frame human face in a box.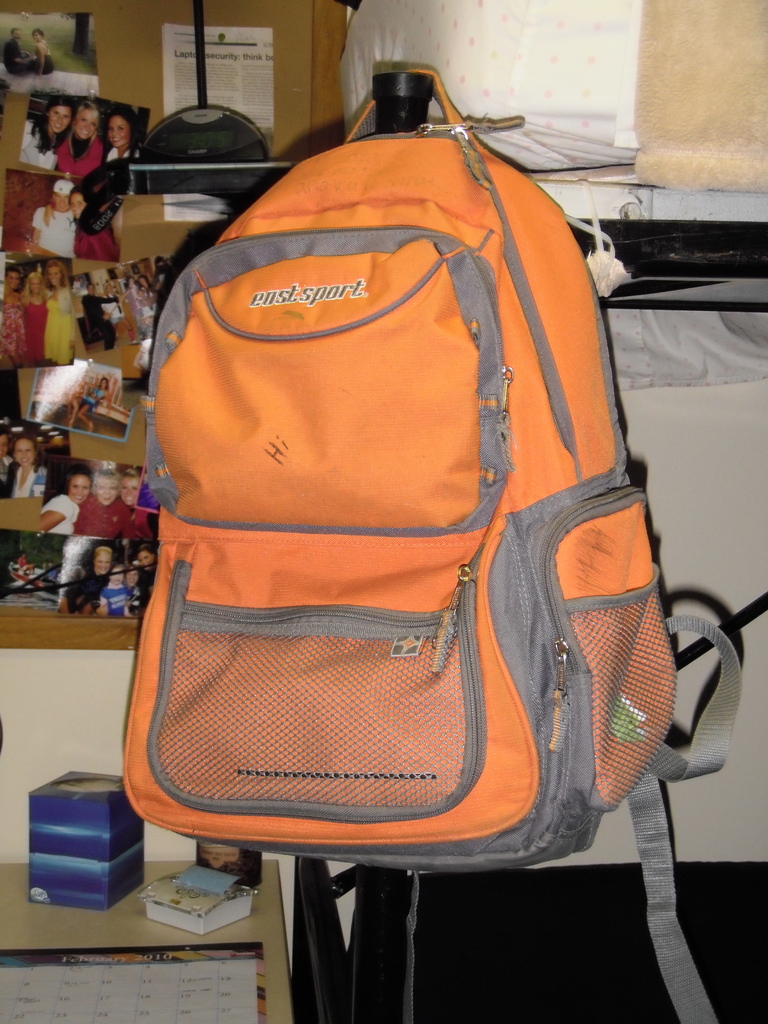
{"left": 119, "top": 476, "right": 135, "bottom": 504}.
